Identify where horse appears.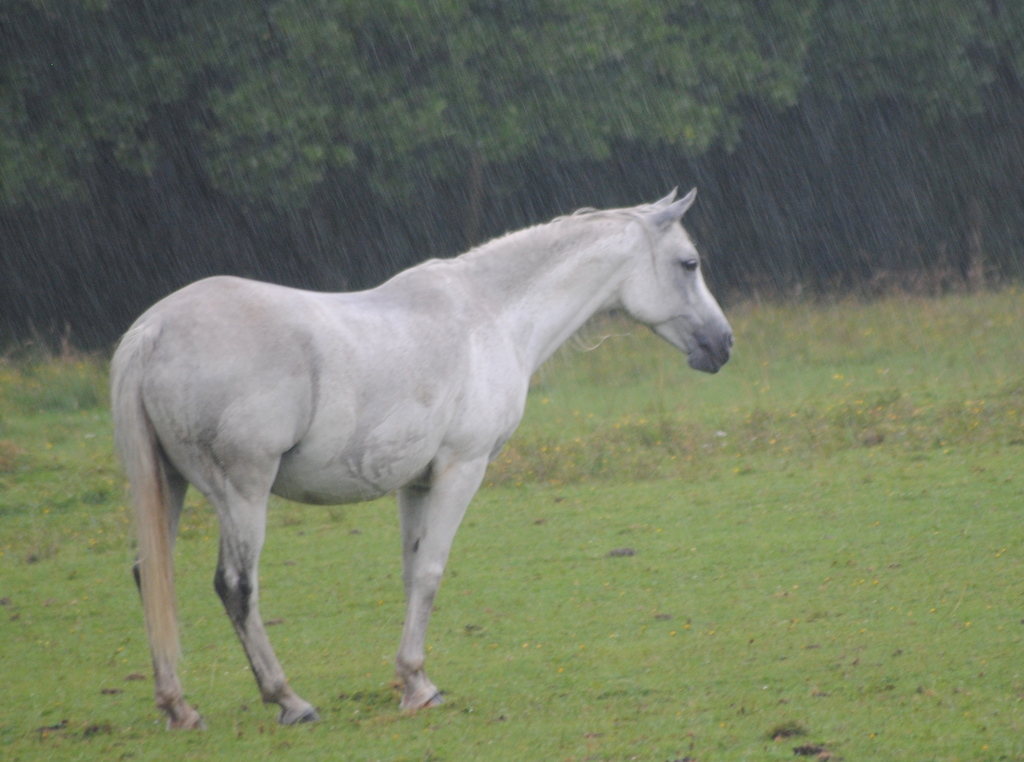
Appears at select_region(104, 180, 740, 725).
